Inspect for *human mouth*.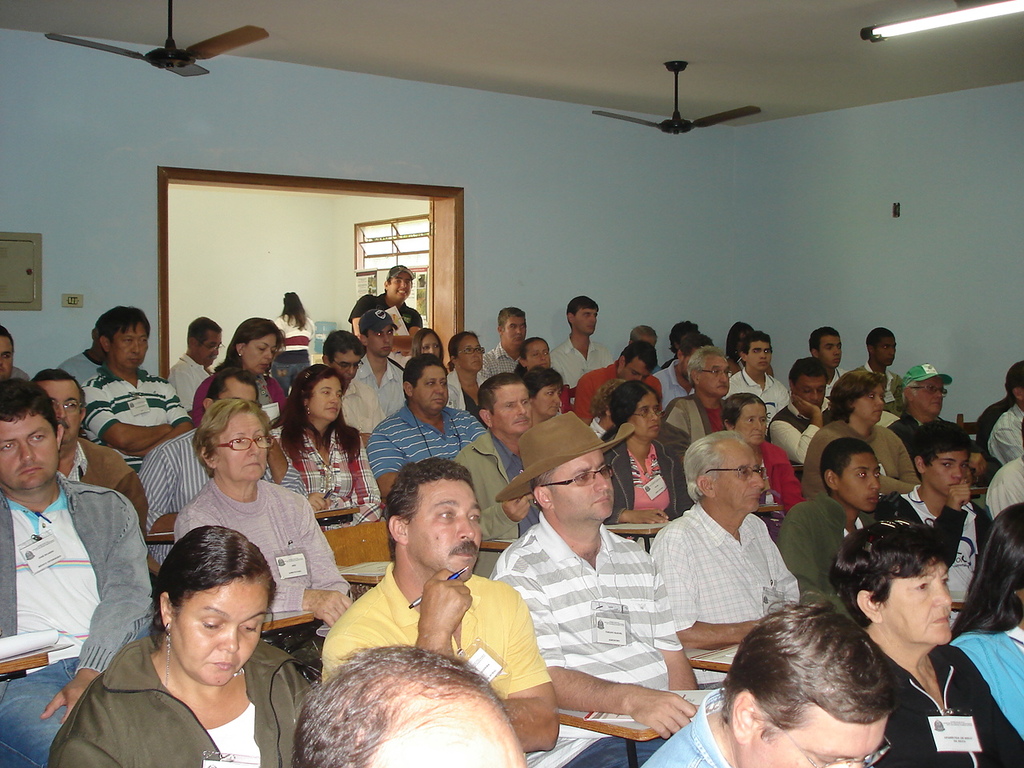
Inspection: left=513, top=418, right=528, bottom=425.
